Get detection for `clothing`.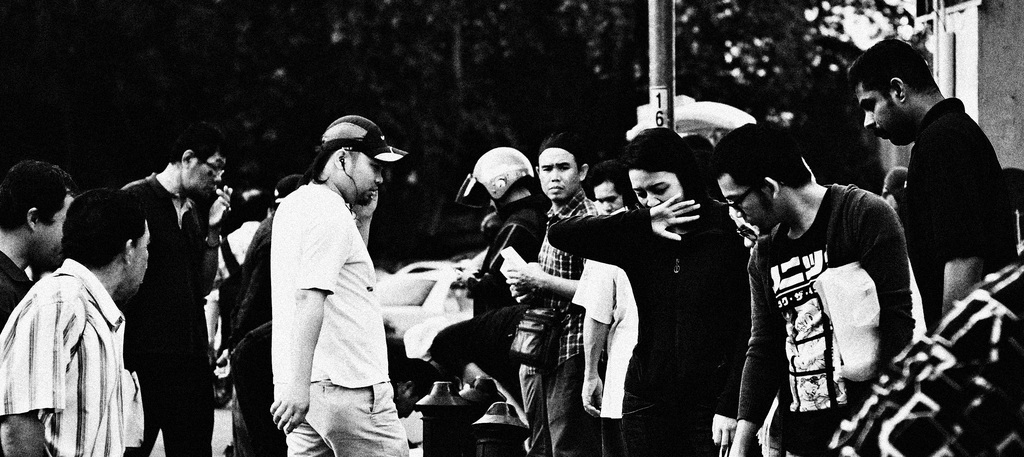
Detection: <bbox>513, 367, 588, 449</bbox>.
